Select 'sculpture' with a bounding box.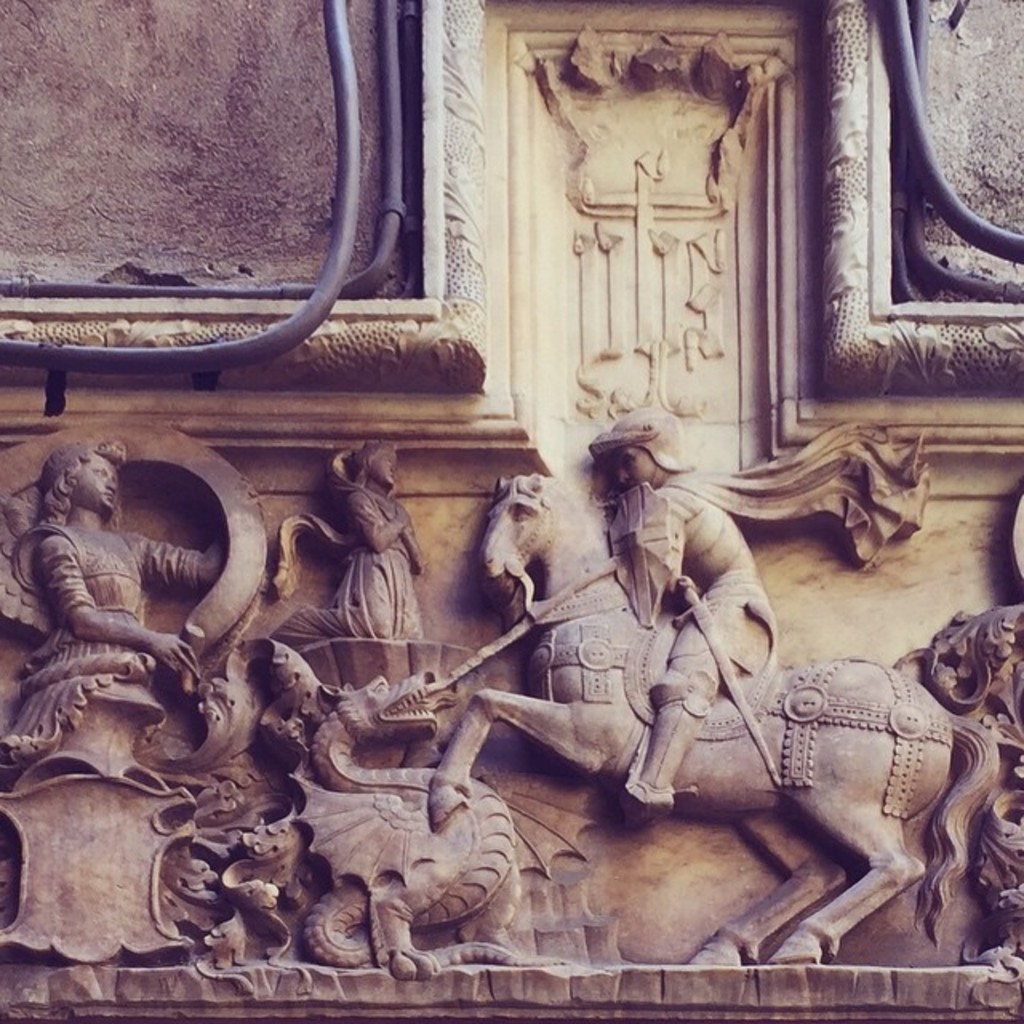
<box>584,408,942,822</box>.
